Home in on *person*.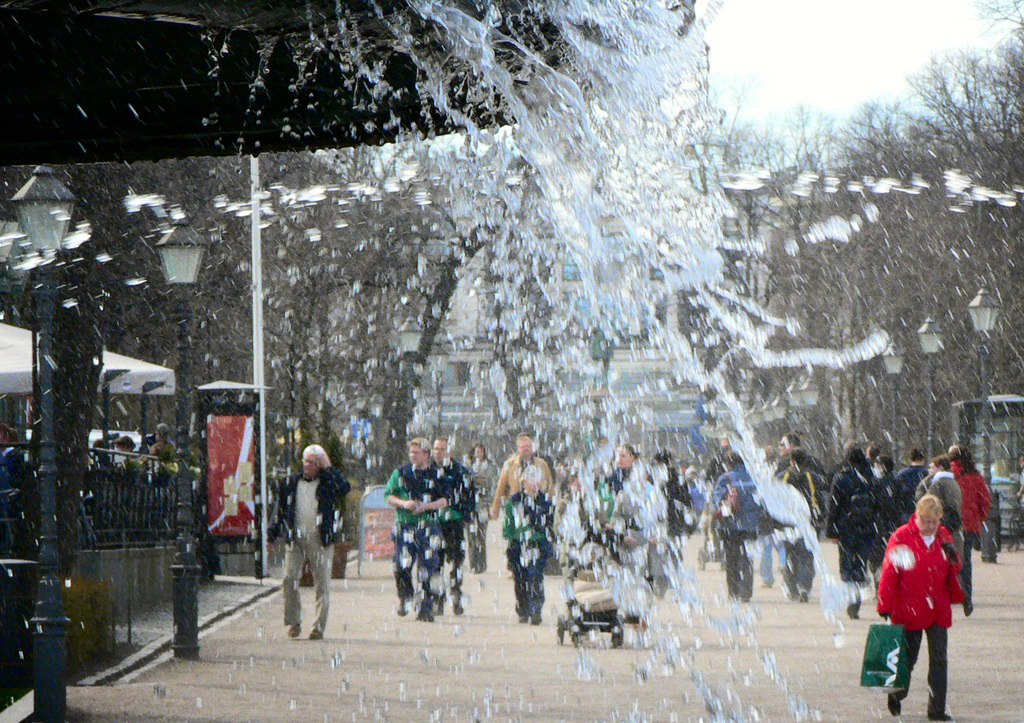
Homed in at region(267, 437, 349, 642).
